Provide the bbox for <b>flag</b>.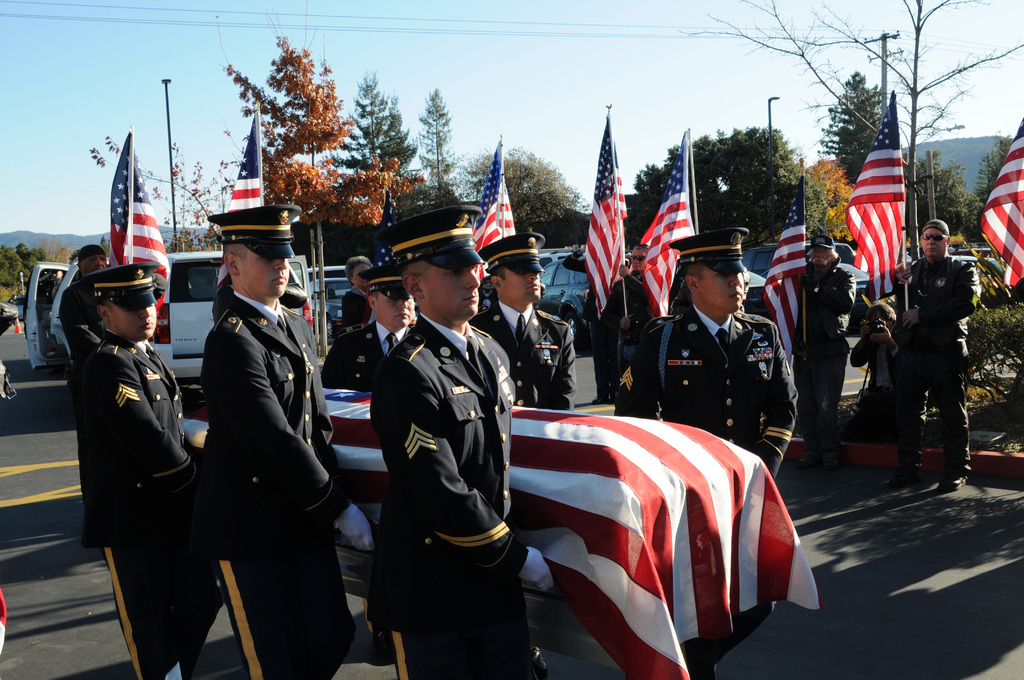
pyautogui.locateOnScreen(584, 114, 632, 339).
